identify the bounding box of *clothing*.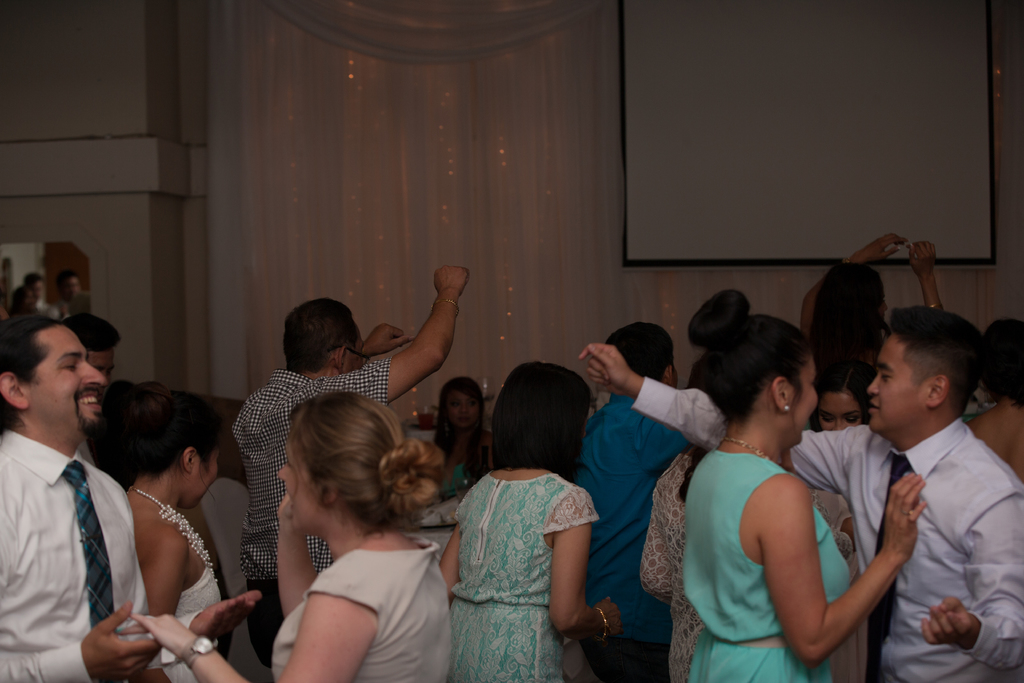
(x1=152, y1=565, x2=220, y2=682).
